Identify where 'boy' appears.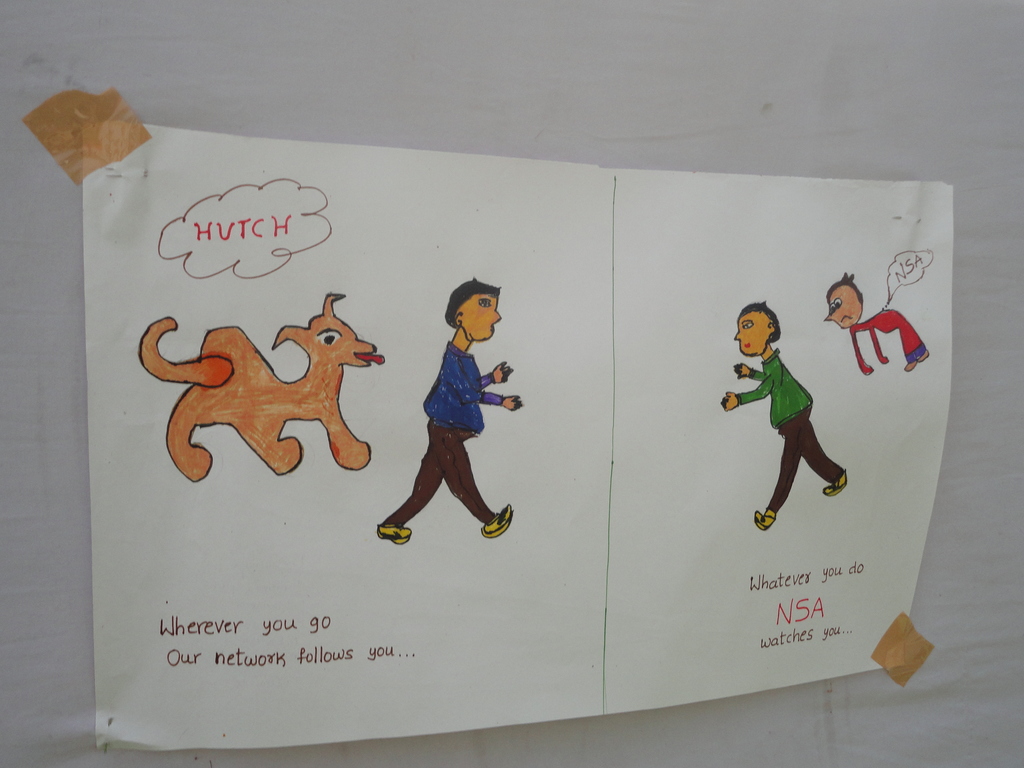
Appears at box(721, 299, 864, 531).
